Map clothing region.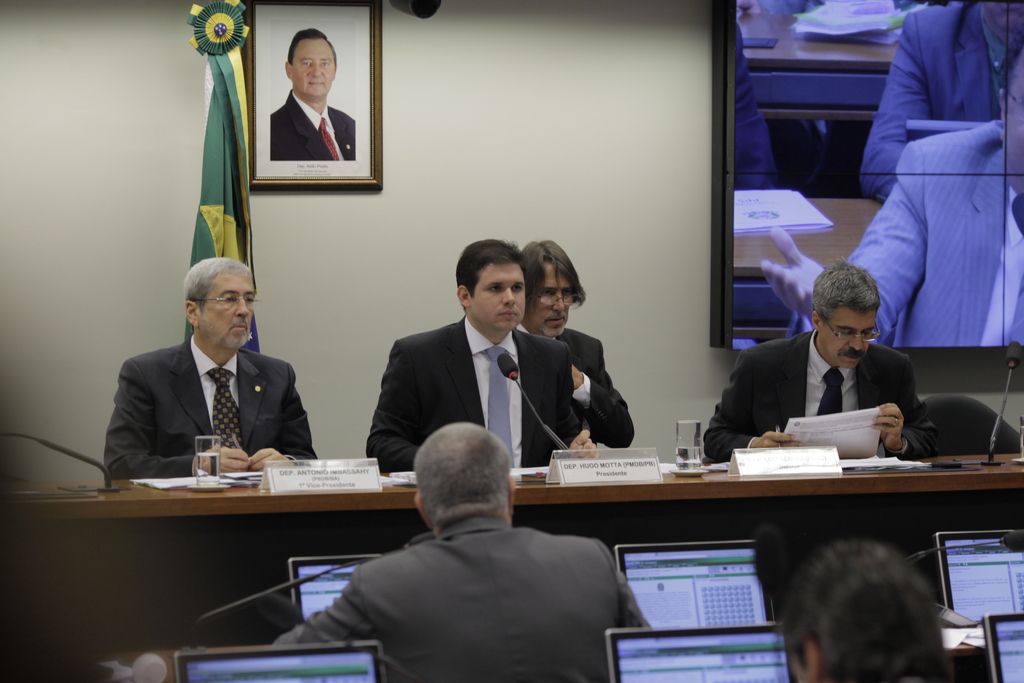
Mapped to 846:109:1023:352.
